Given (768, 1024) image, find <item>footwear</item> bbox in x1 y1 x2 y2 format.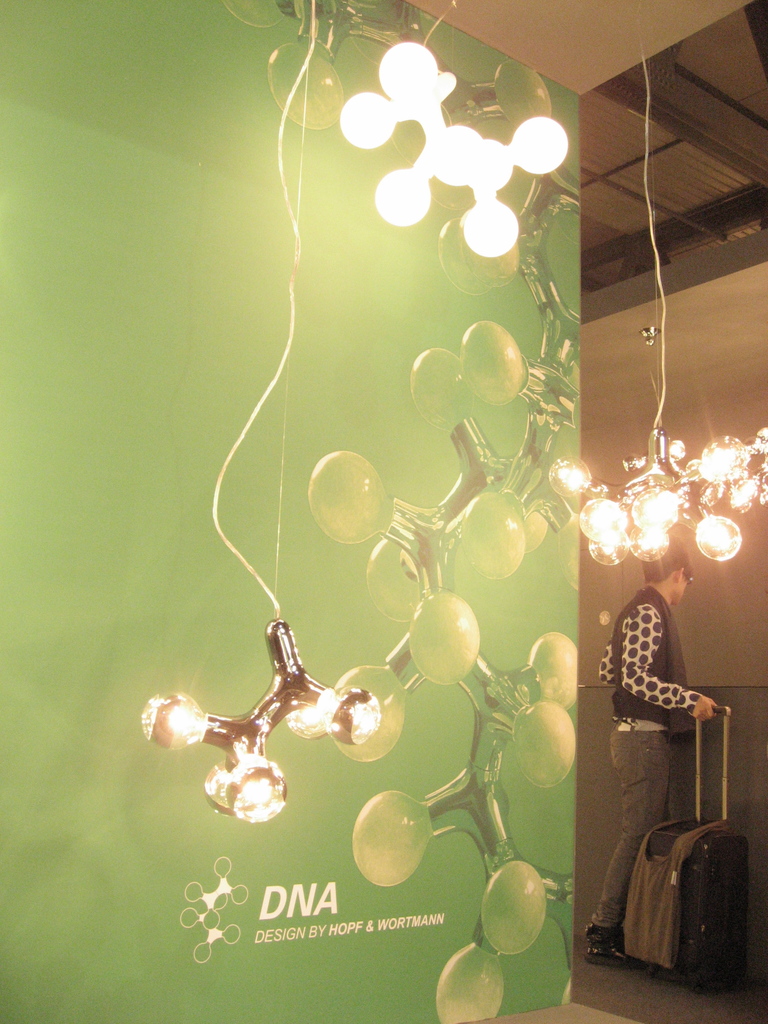
584 925 645 964.
